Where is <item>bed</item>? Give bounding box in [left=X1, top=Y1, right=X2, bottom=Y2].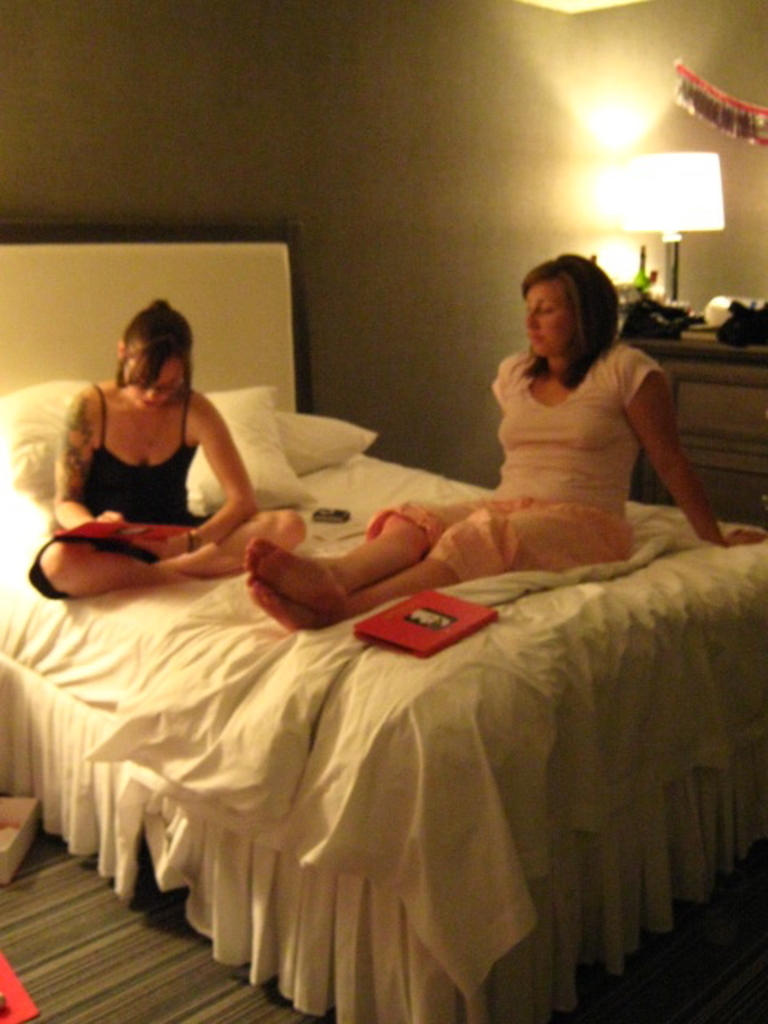
[left=14, top=270, right=767, bottom=1019].
